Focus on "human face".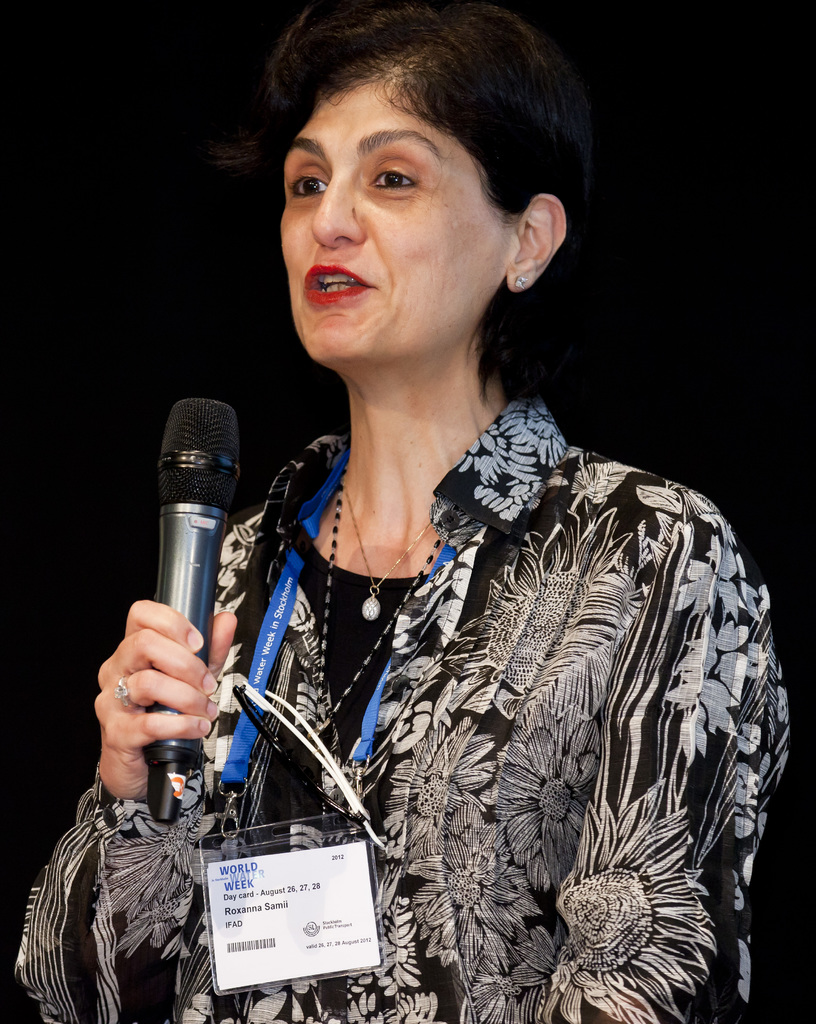
Focused at Rect(278, 66, 506, 362).
